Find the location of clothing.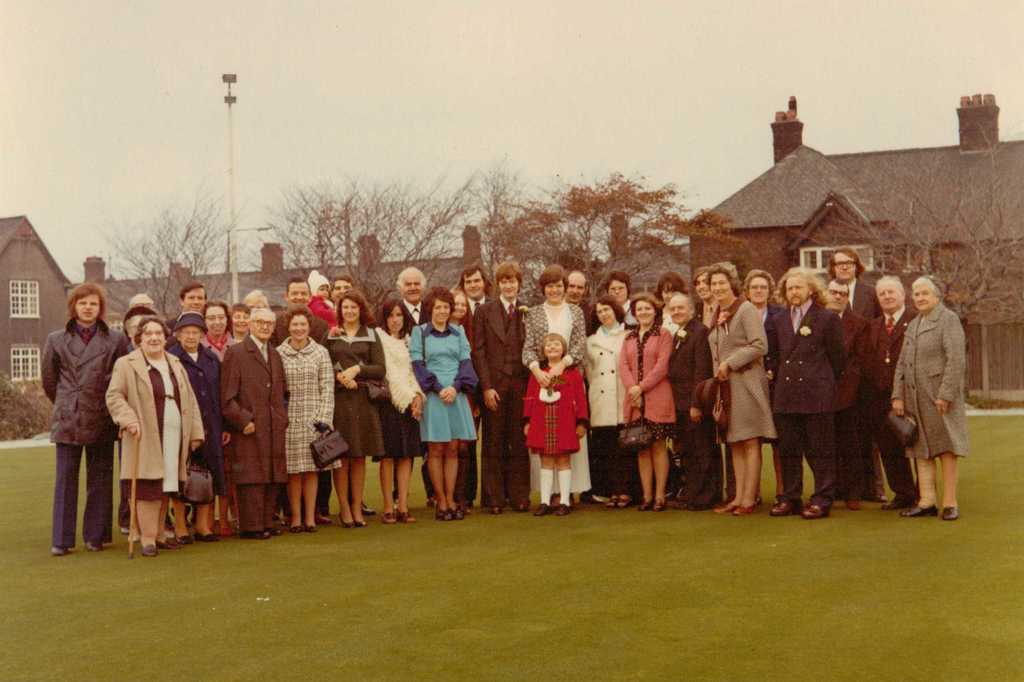
Location: <box>474,299,531,505</box>.
